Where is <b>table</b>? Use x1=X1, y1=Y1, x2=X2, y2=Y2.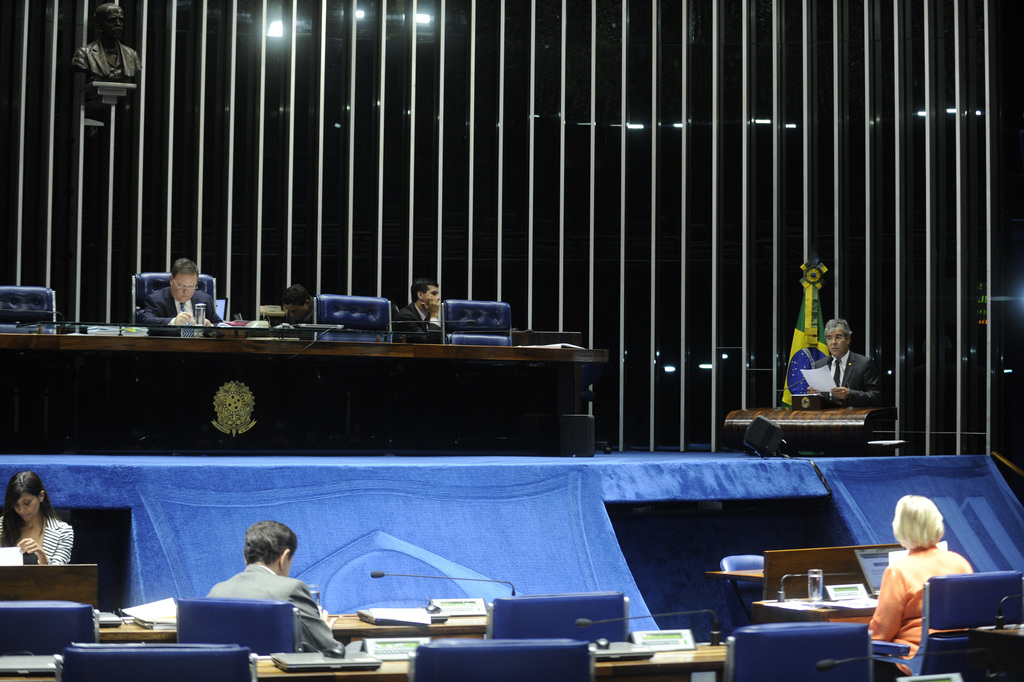
x1=751, y1=544, x2=905, y2=624.
